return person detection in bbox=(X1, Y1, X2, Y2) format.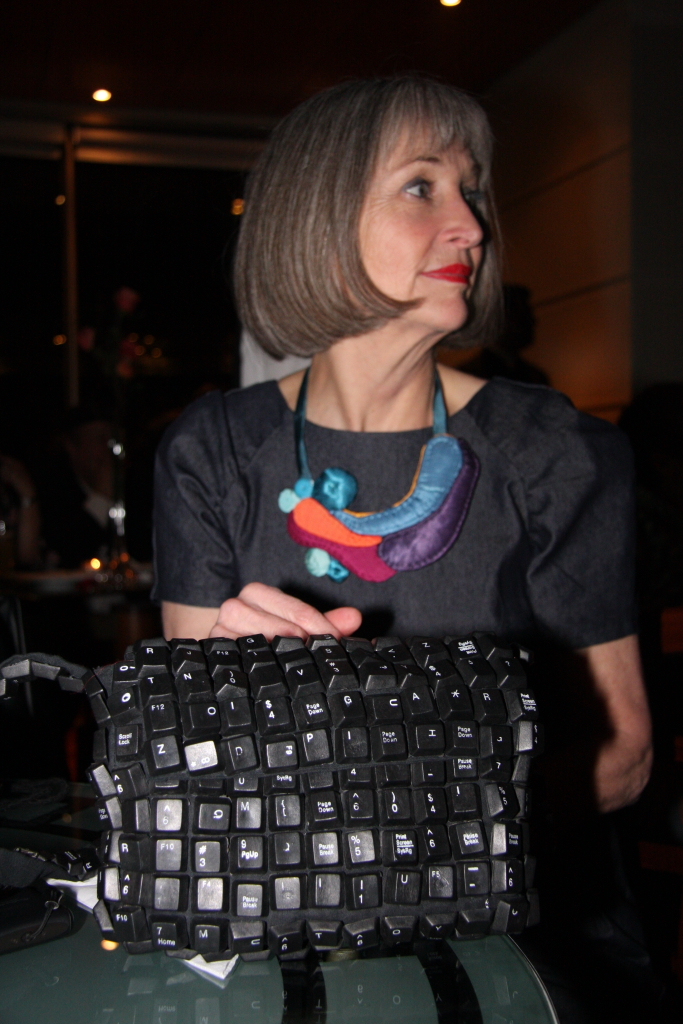
bbox=(151, 76, 667, 838).
